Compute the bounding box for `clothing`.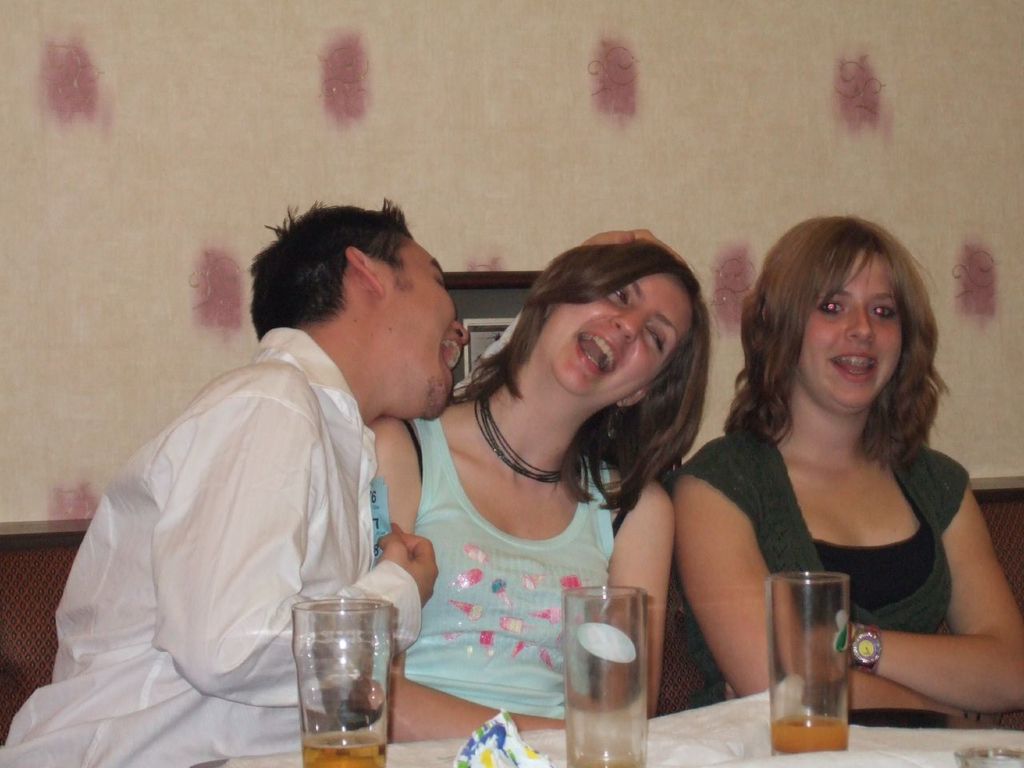
Rect(662, 426, 973, 727).
